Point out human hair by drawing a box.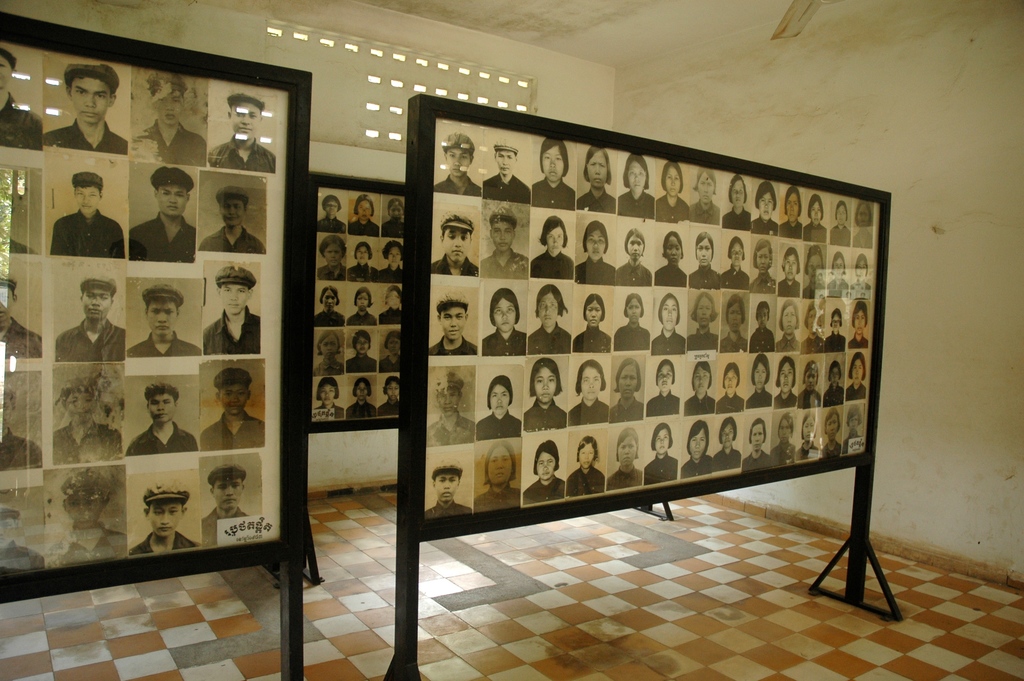
[x1=532, y1=439, x2=559, y2=472].
